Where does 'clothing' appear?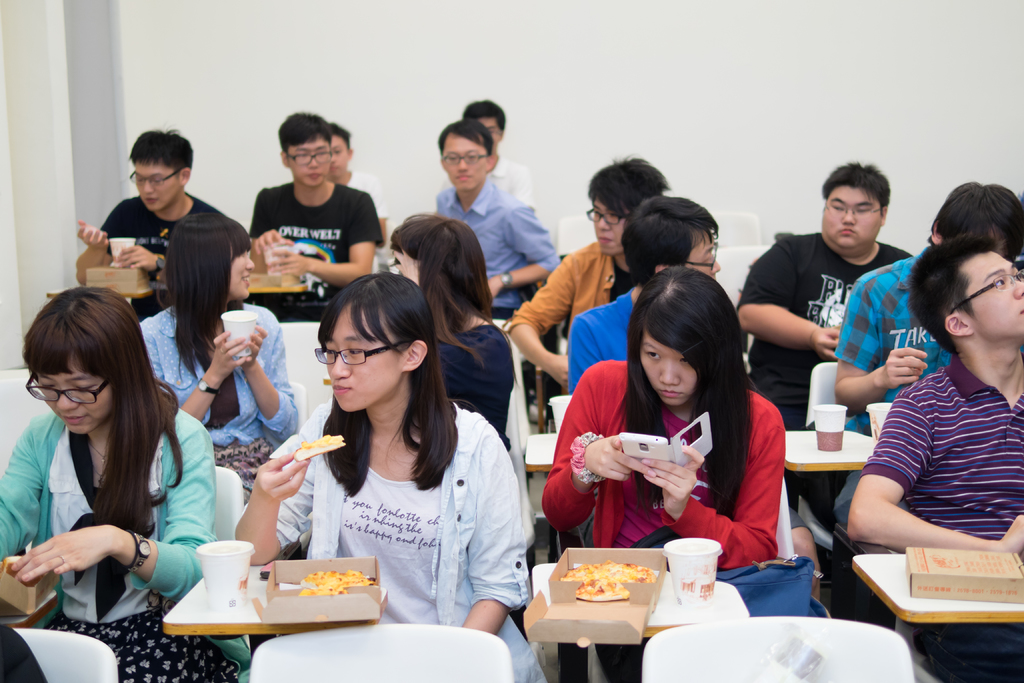
Appears at 532/352/788/570.
